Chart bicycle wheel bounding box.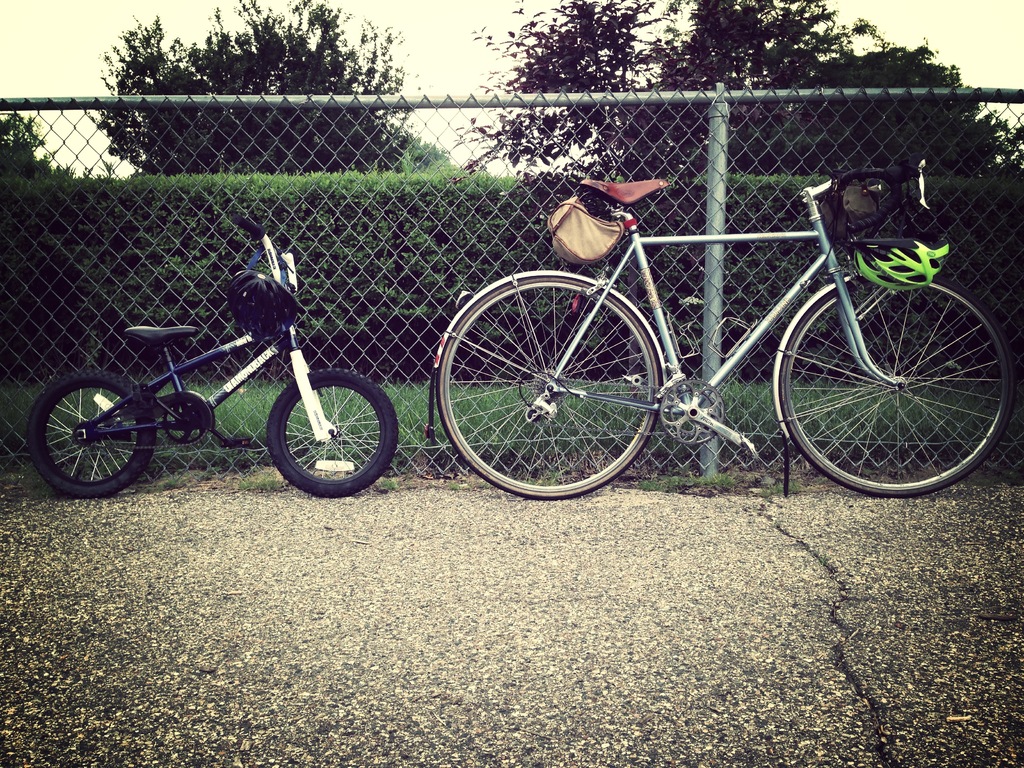
Charted: l=29, t=373, r=152, b=506.
